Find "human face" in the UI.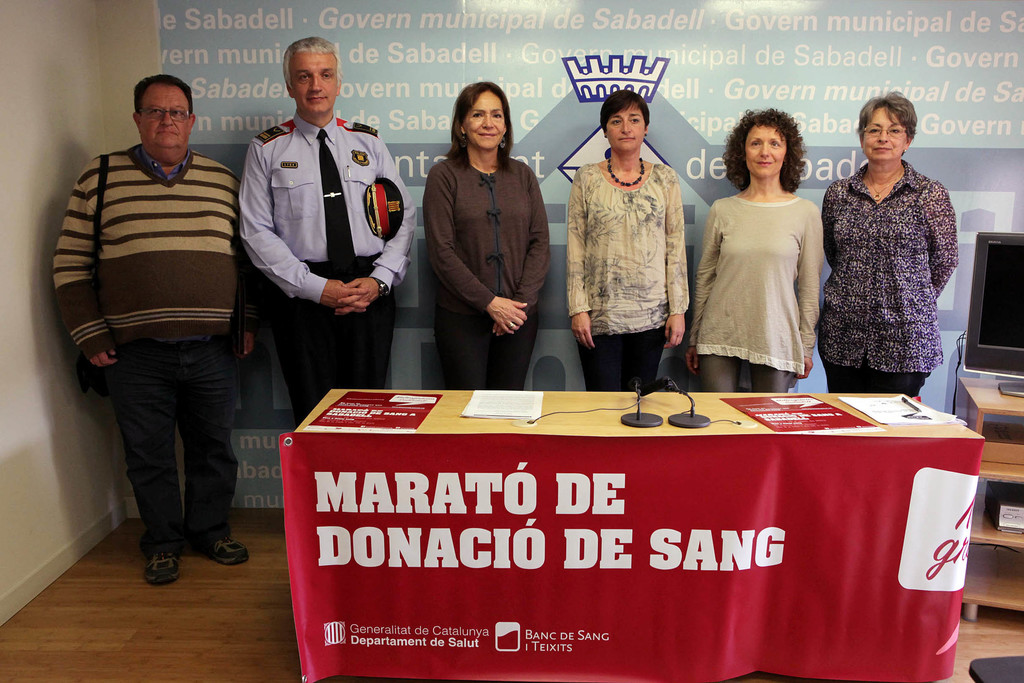
UI element at (x1=859, y1=101, x2=908, y2=165).
